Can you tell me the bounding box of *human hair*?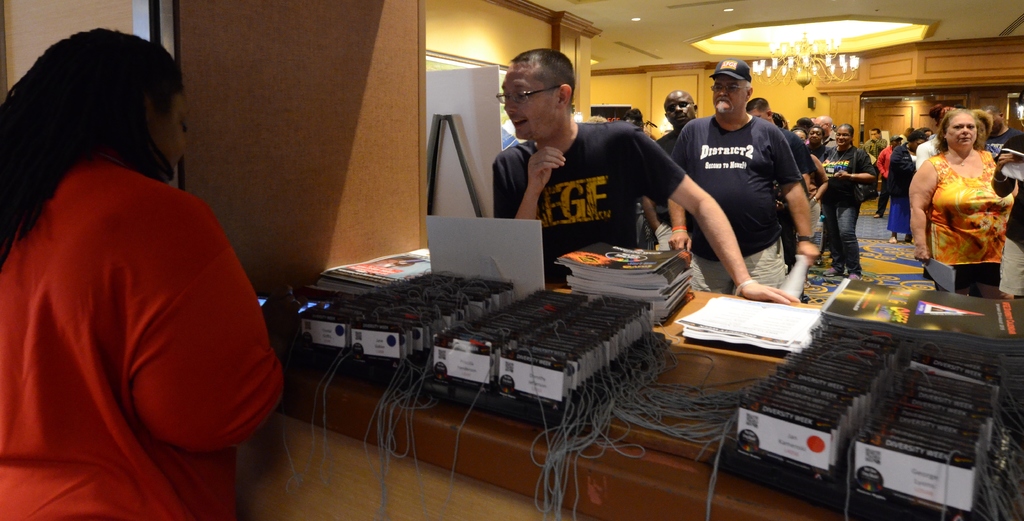
908,127,913,134.
